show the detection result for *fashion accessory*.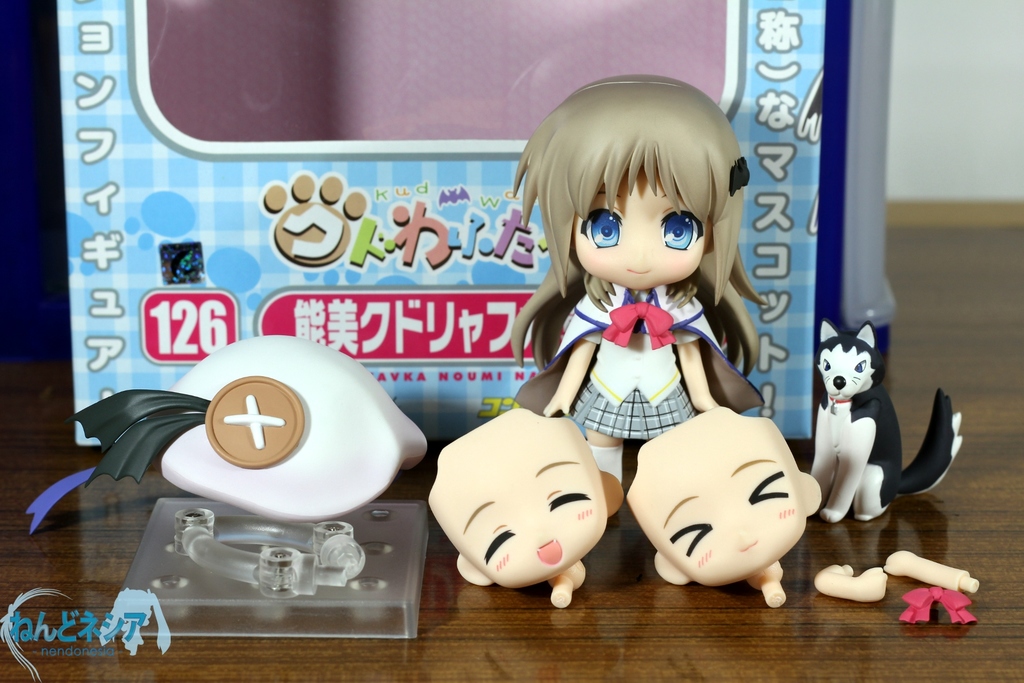
[x1=830, y1=399, x2=858, y2=414].
